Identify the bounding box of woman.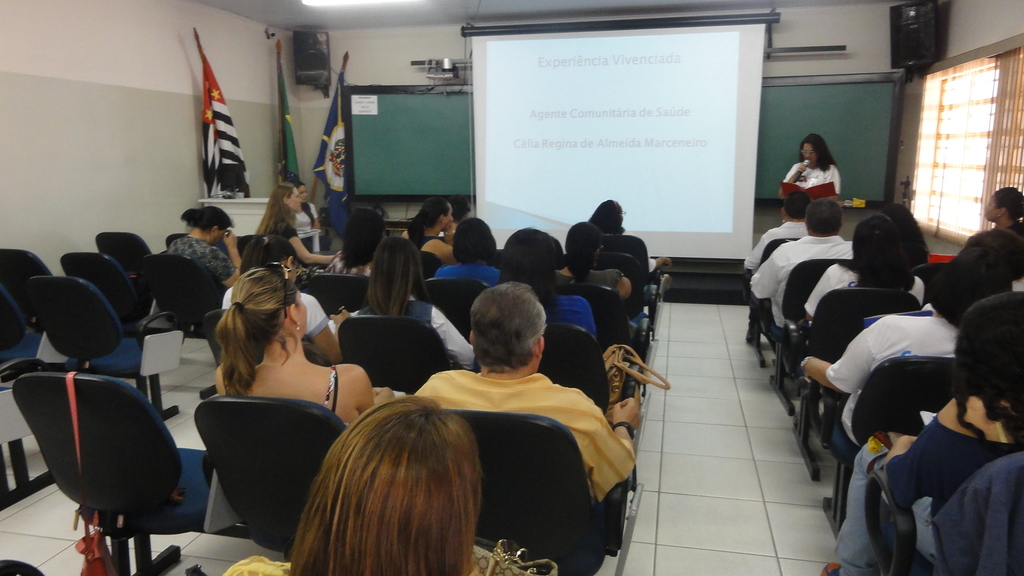
rect(591, 198, 668, 322).
